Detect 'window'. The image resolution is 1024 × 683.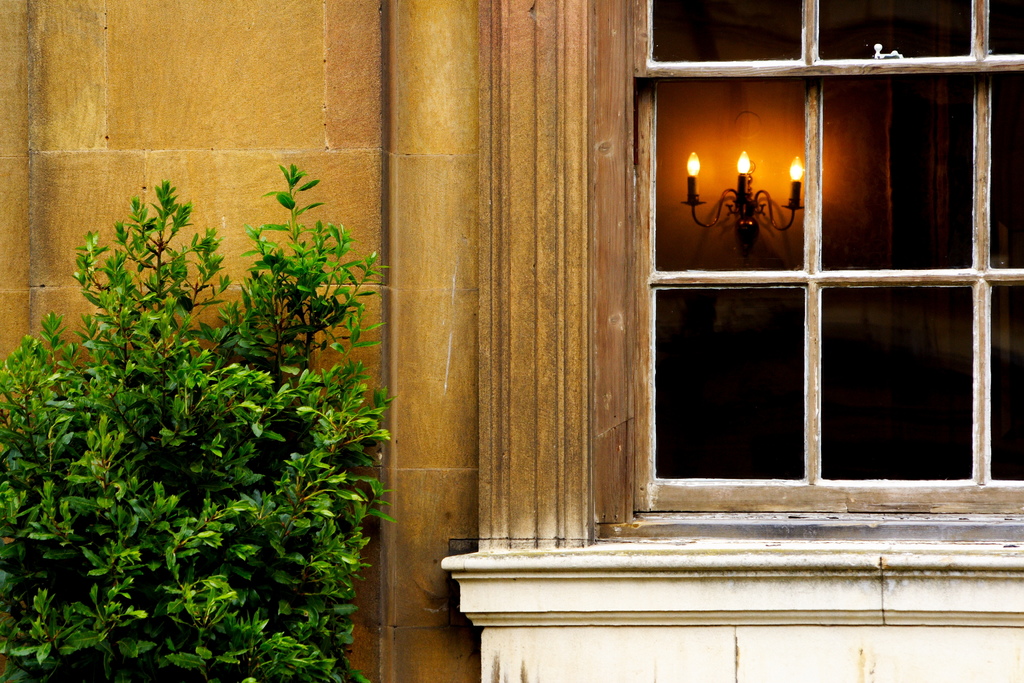
{"left": 605, "top": 28, "right": 1018, "bottom": 538}.
